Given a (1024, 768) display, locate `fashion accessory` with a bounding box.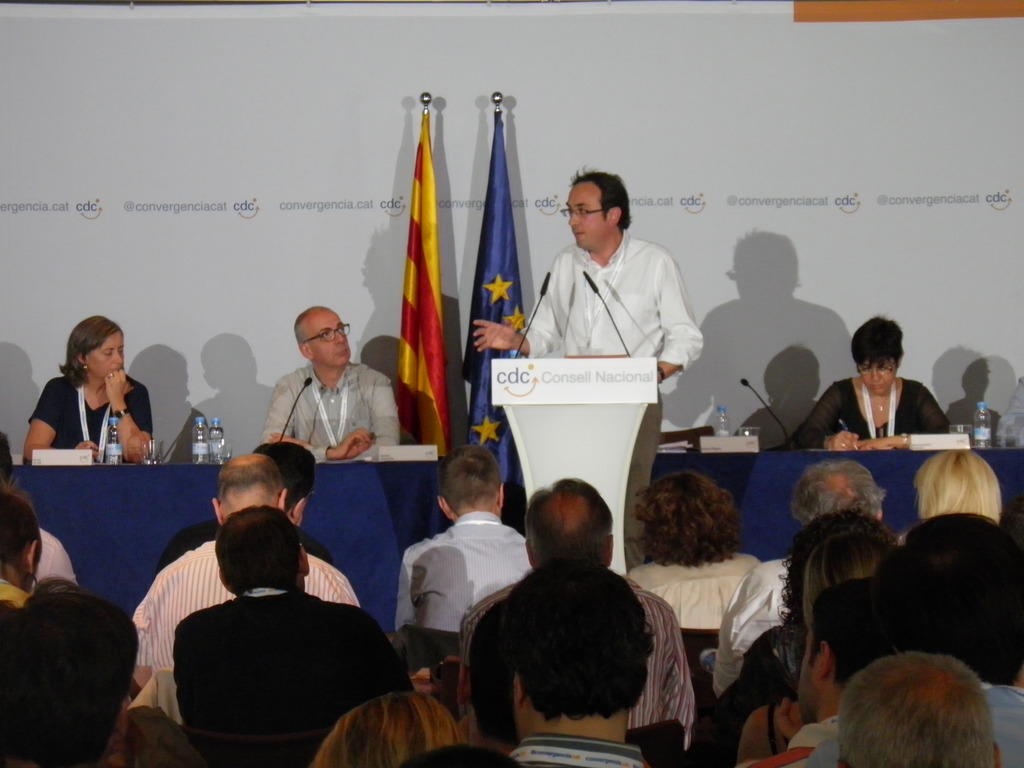
Located: (113,409,132,422).
